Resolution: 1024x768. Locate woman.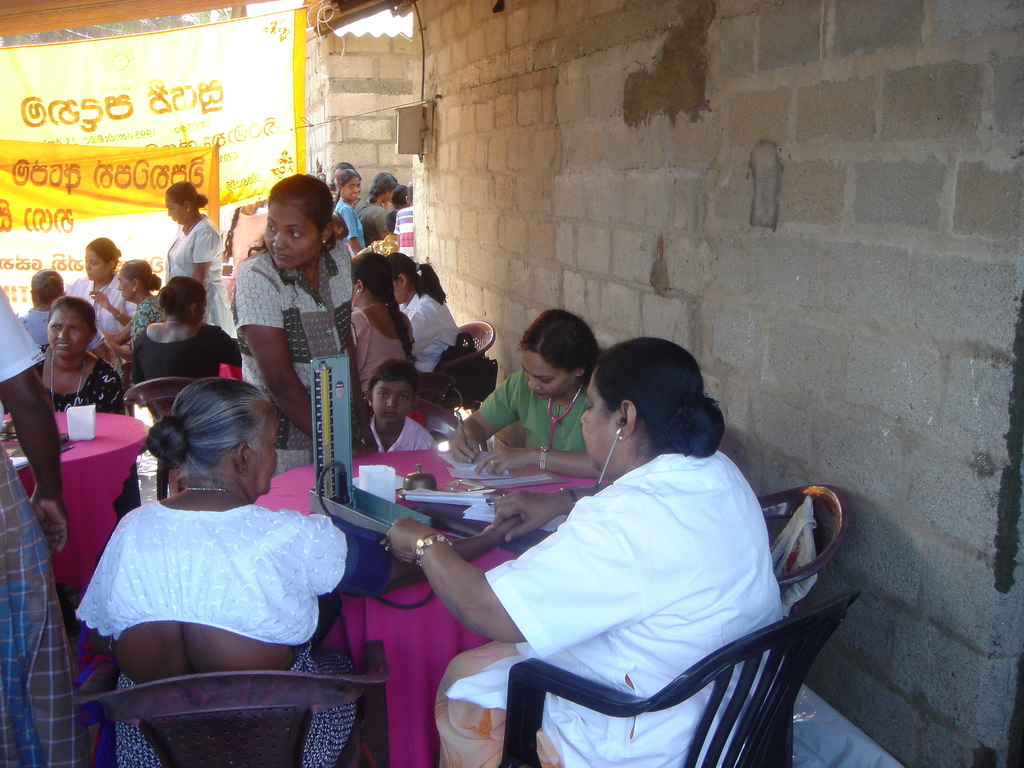
x1=16 y1=269 x2=118 y2=372.
